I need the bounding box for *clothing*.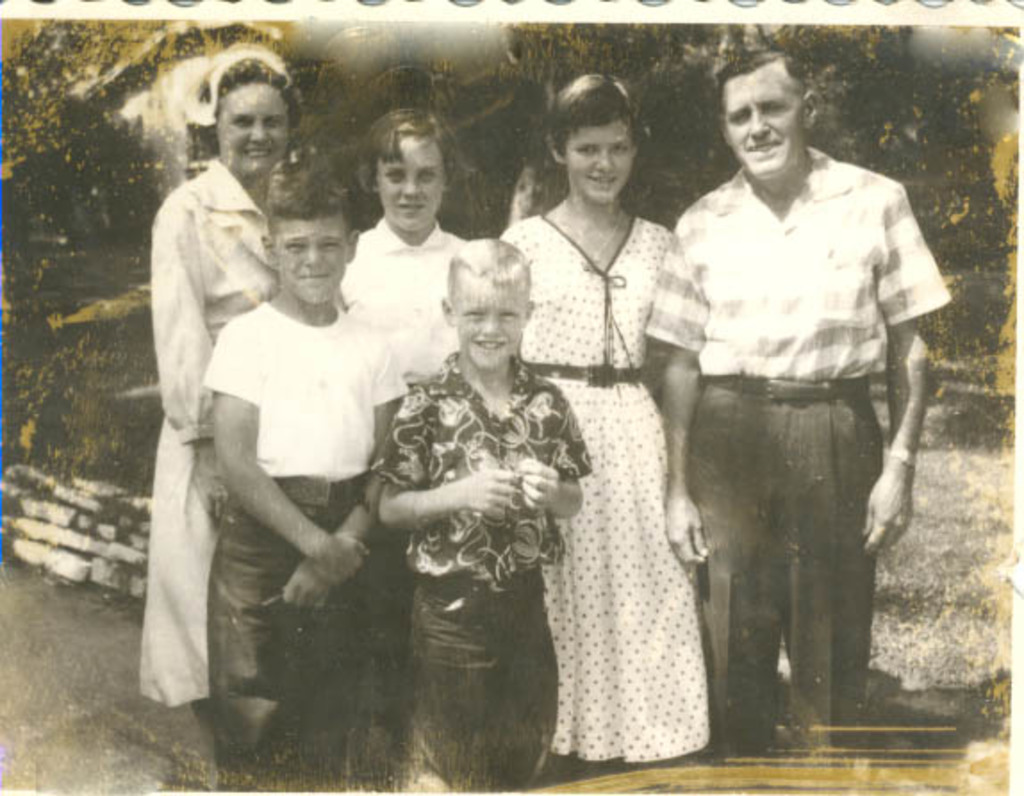
Here it is: (141, 161, 284, 705).
